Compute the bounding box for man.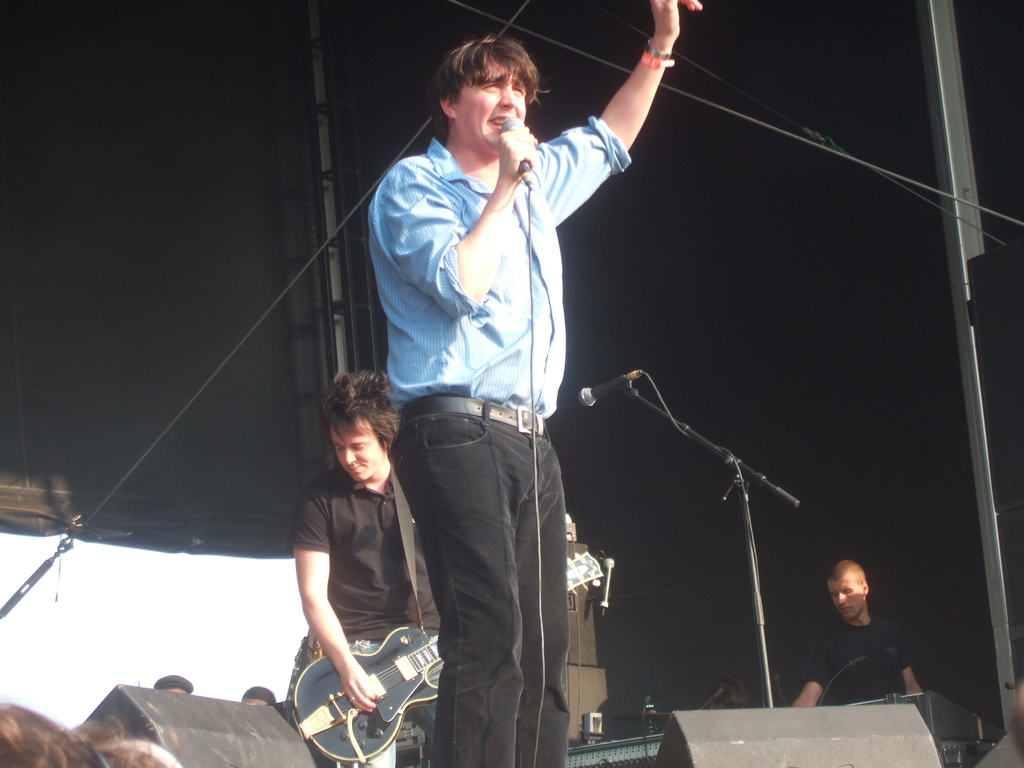
(291, 373, 442, 767).
